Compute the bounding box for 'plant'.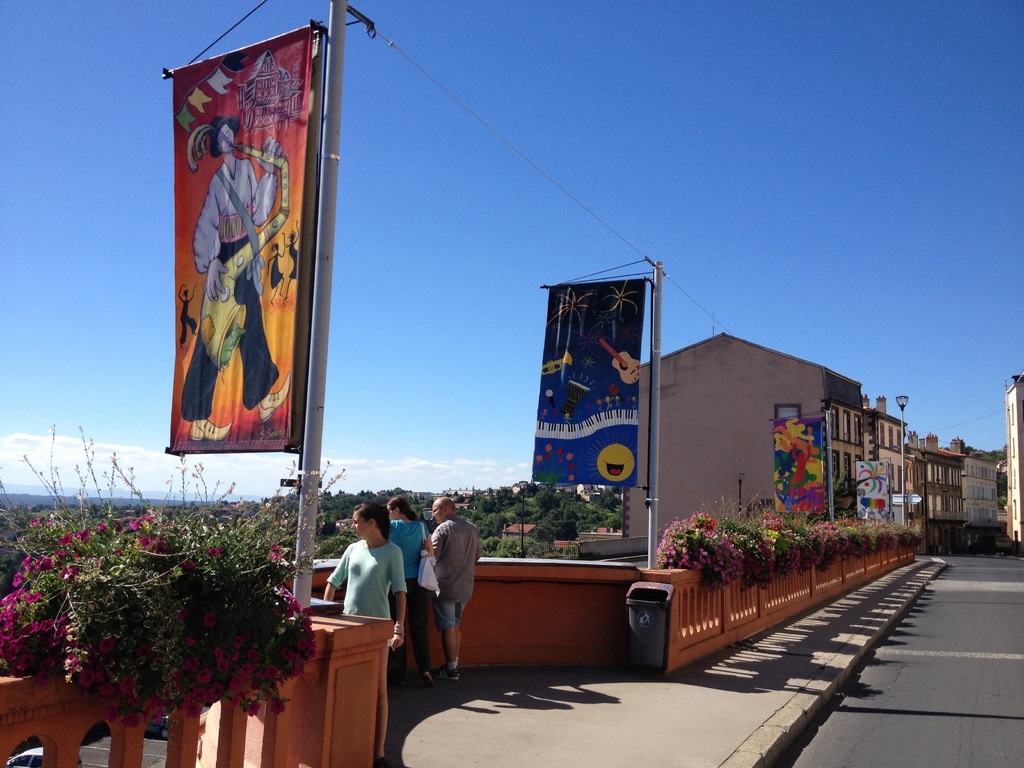
bbox=(543, 540, 557, 556).
